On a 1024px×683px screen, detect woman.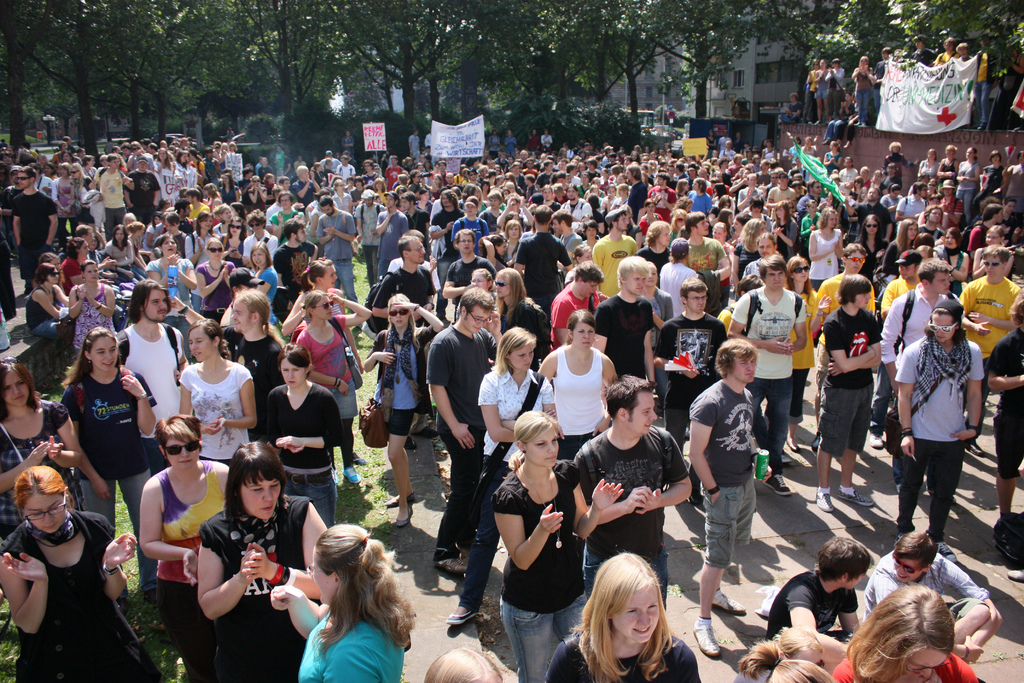
rect(292, 288, 374, 485).
